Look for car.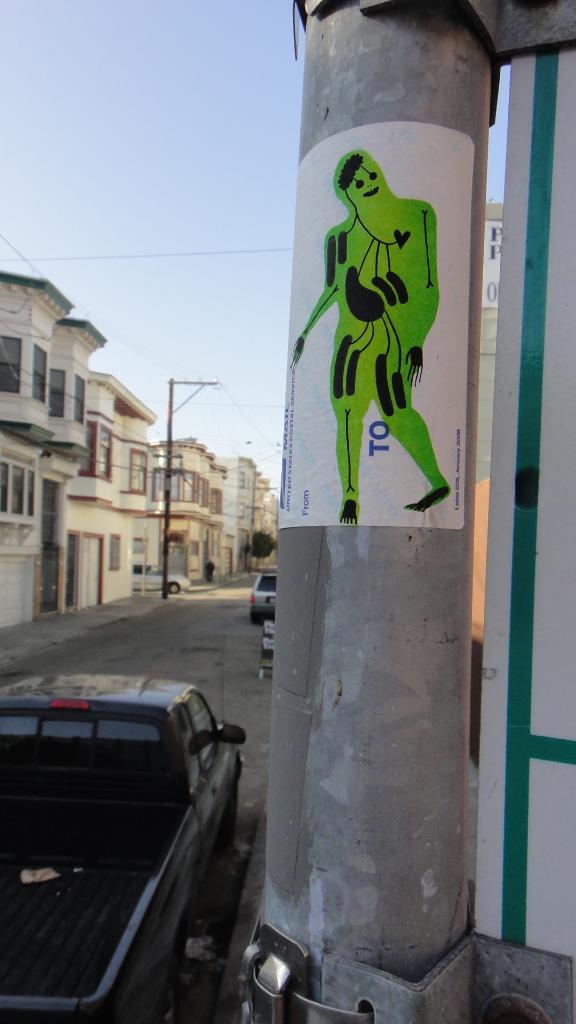
Found: 244/574/280/623.
